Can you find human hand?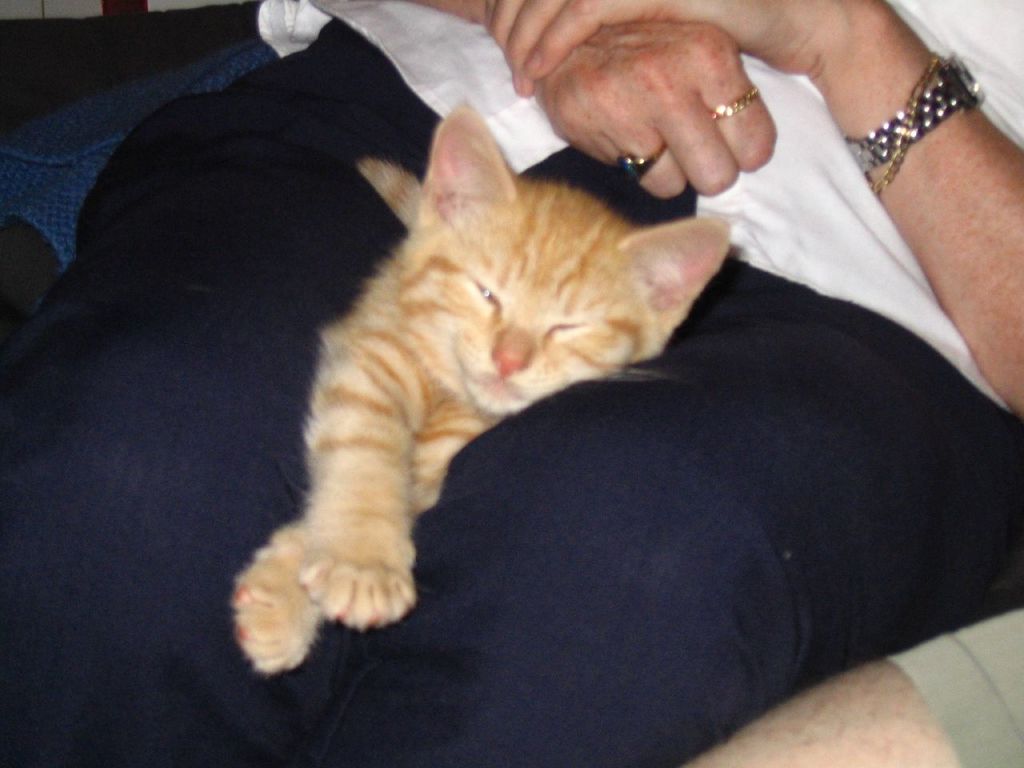
Yes, bounding box: bbox(527, 26, 778, 206).
